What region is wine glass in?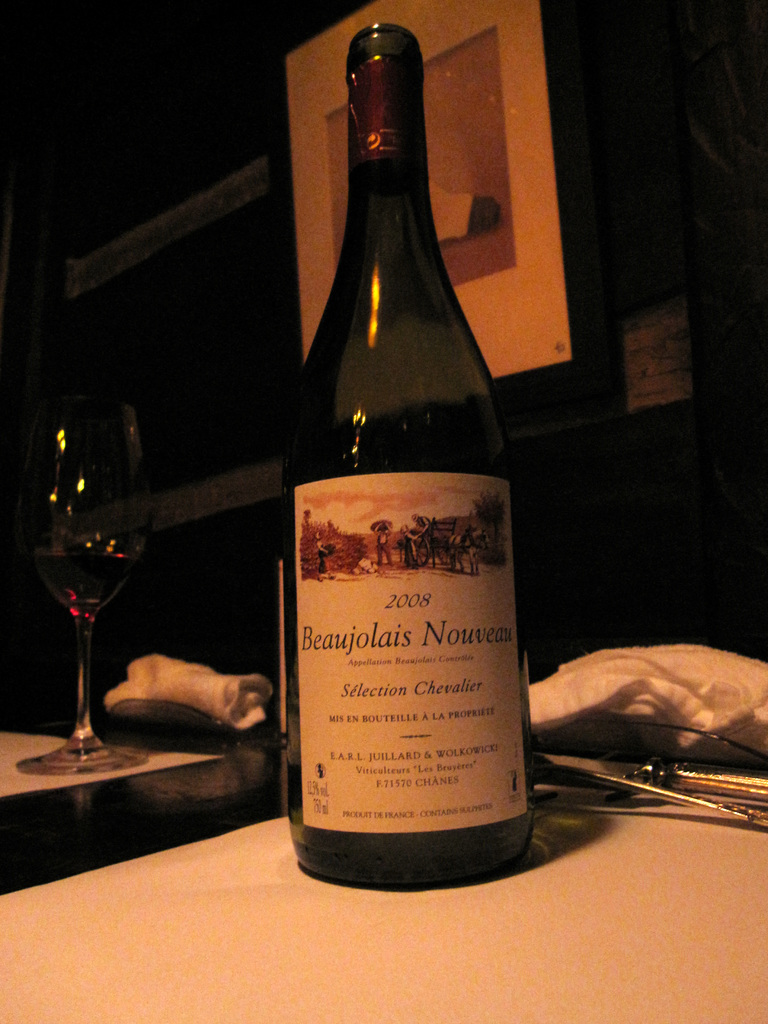
<region>20, 380, 164, 766</region>.
